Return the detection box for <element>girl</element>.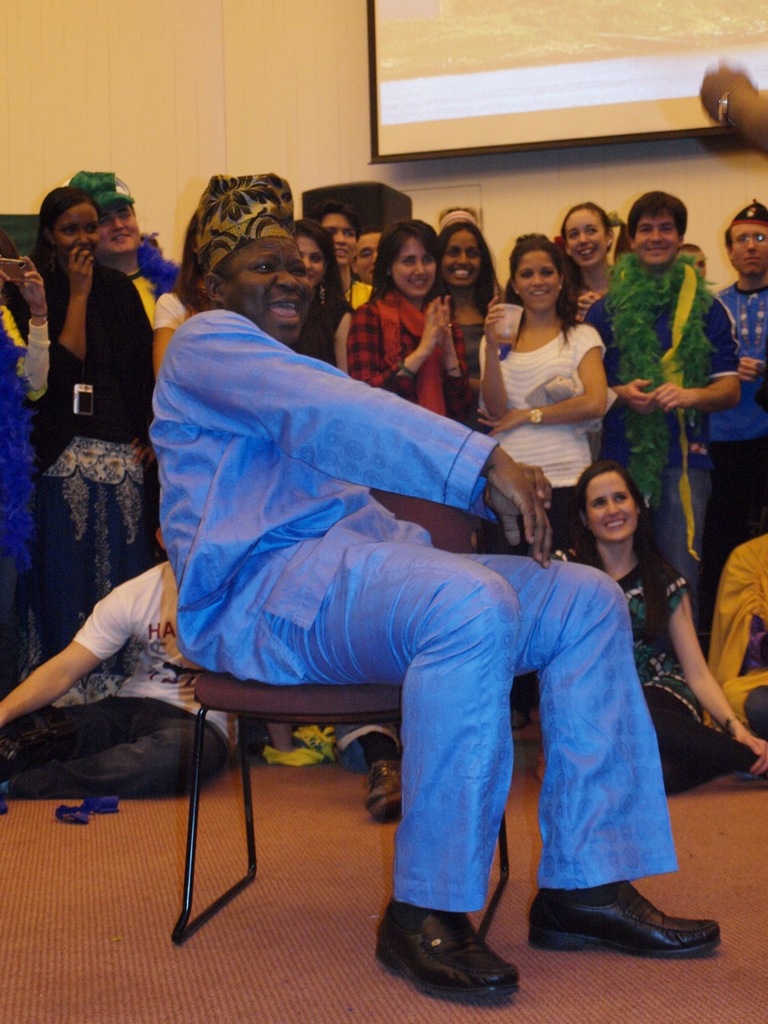
(559,195,631,326).
